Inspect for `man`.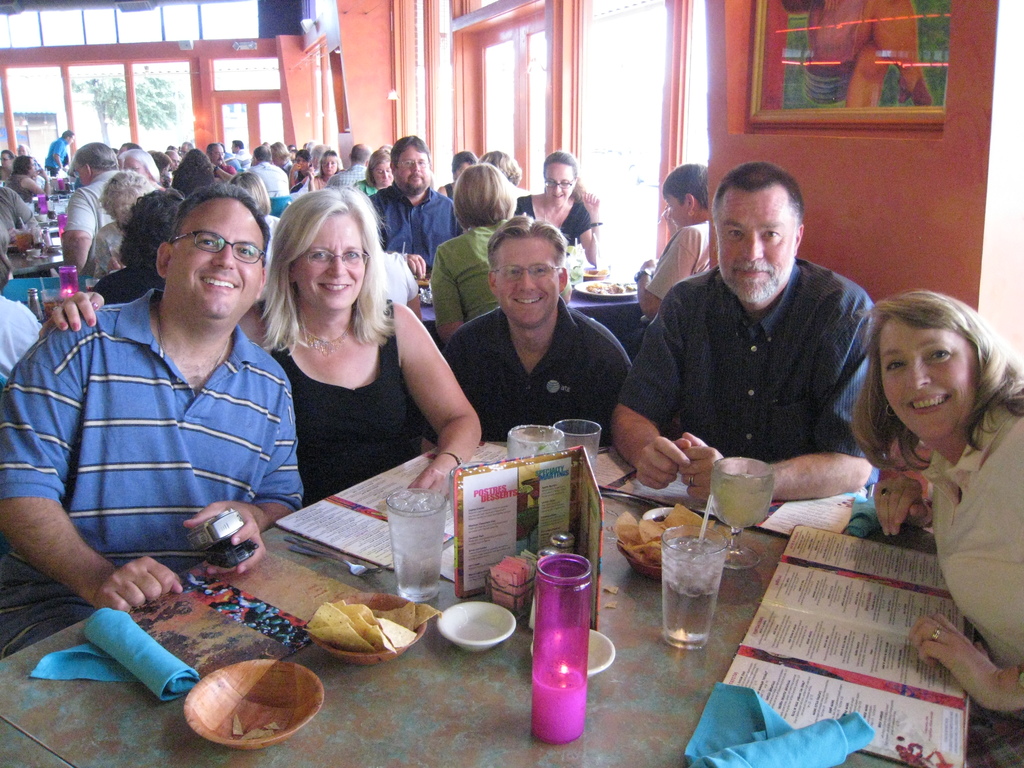
Inspection: (611, 162, 876, 499).
